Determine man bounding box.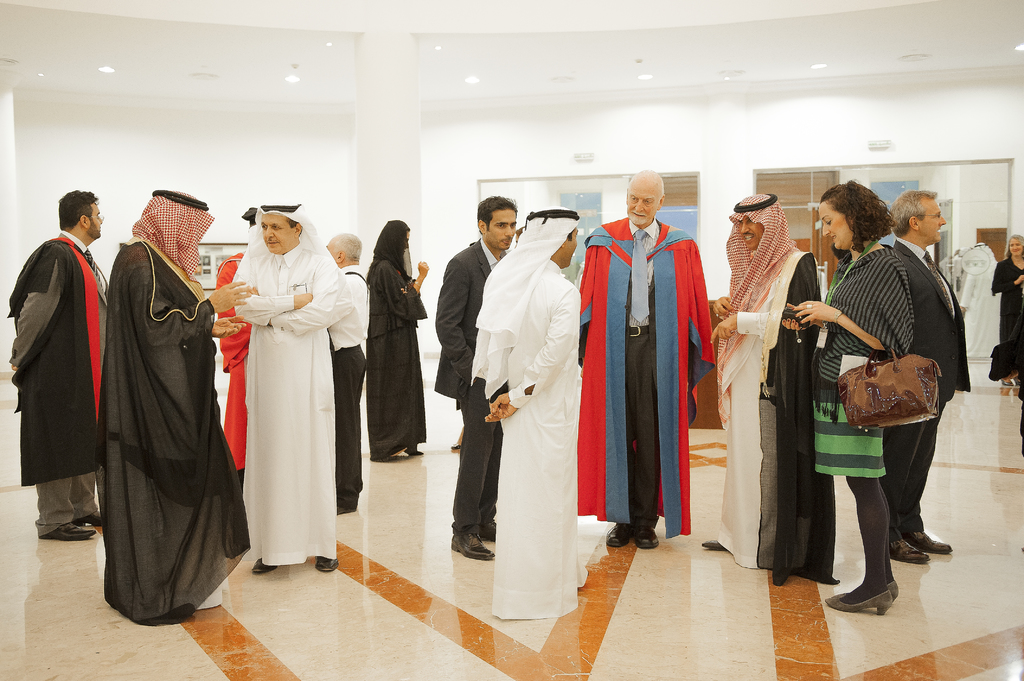
Determined: x1=959 y1=242 x2=1000 y2=358.
